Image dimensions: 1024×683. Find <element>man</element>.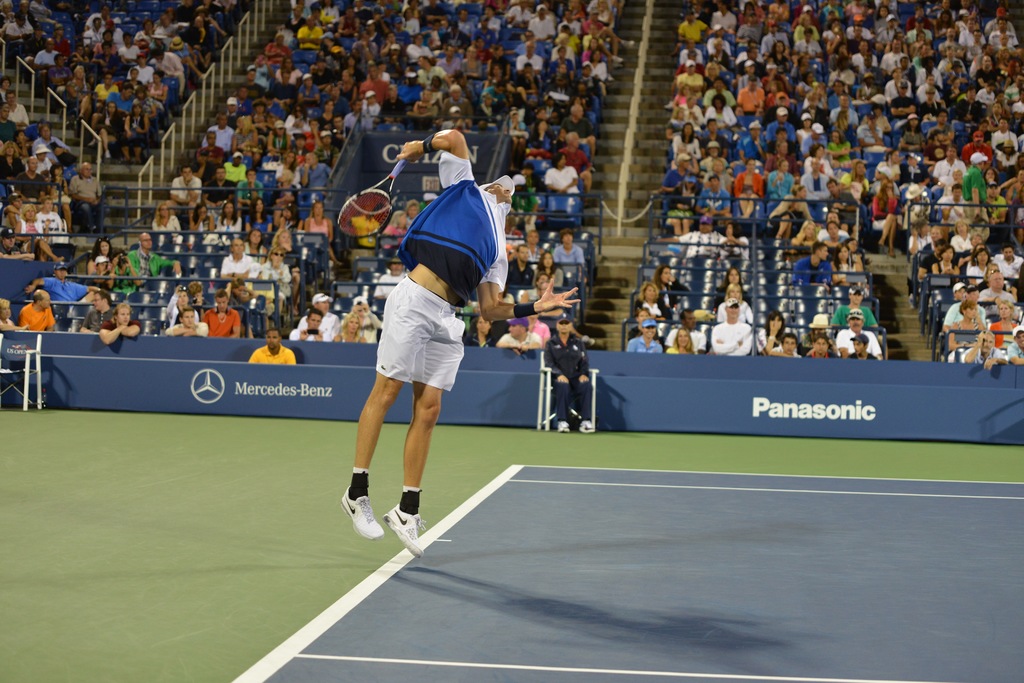
pyautogui.locateOnScreen(963, 326, 1012, 373).
